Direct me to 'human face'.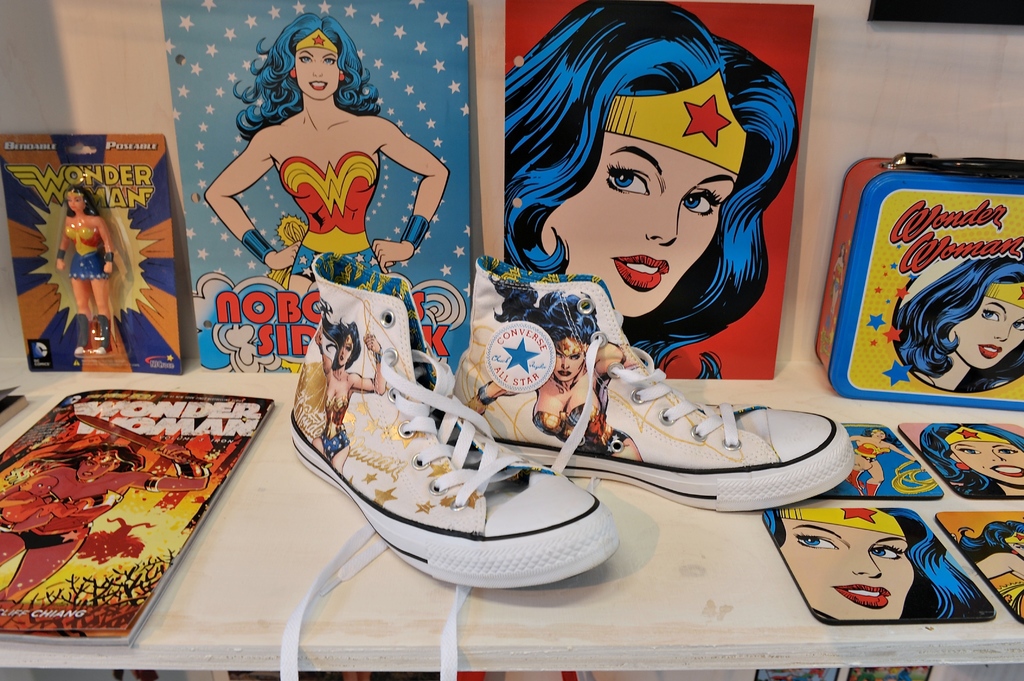
Direction: (942,304,1023,374).
